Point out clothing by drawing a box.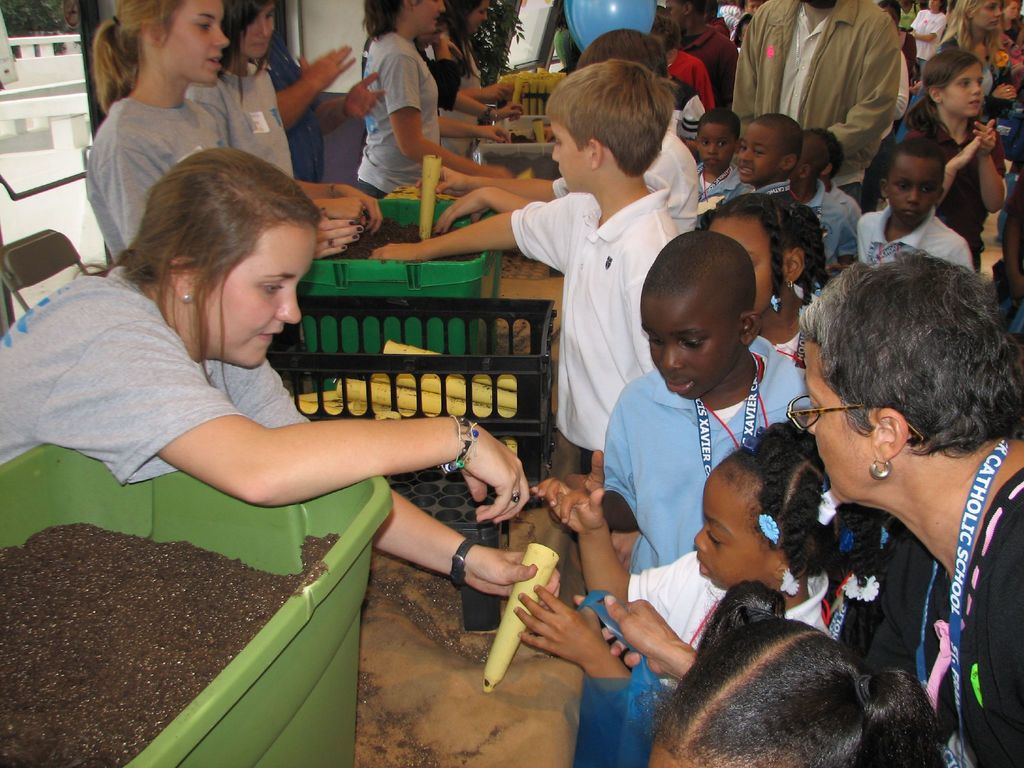
509:171:671:481.
